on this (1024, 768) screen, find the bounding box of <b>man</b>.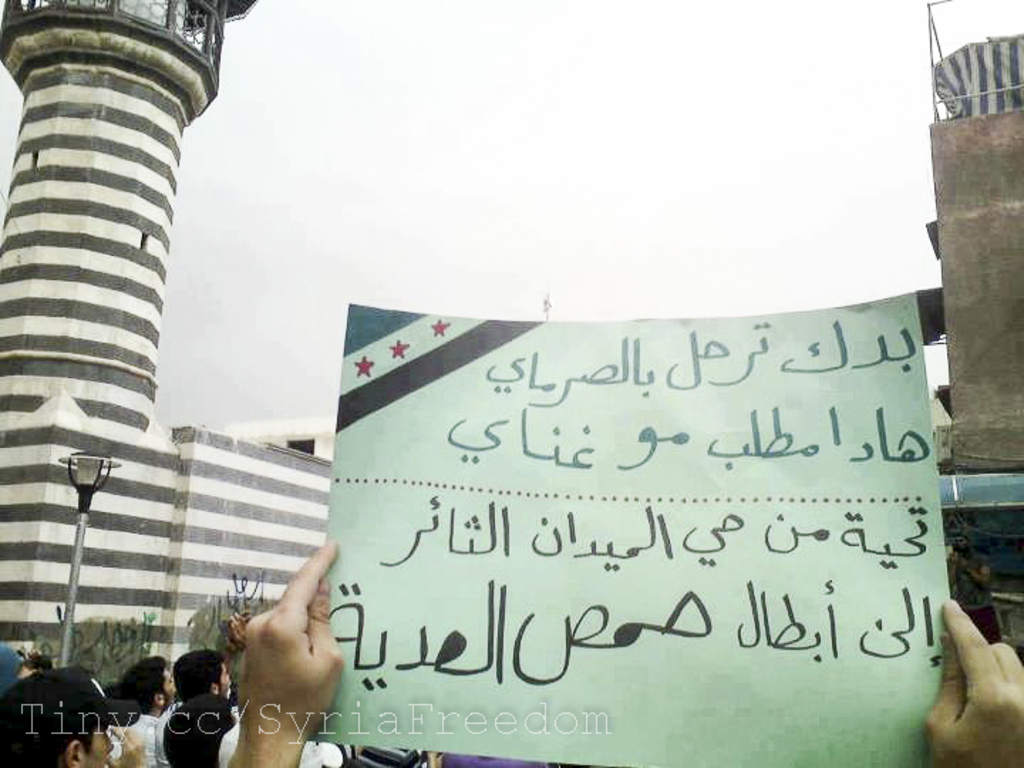
Bounding box: region(119, 667, 189, 761).
